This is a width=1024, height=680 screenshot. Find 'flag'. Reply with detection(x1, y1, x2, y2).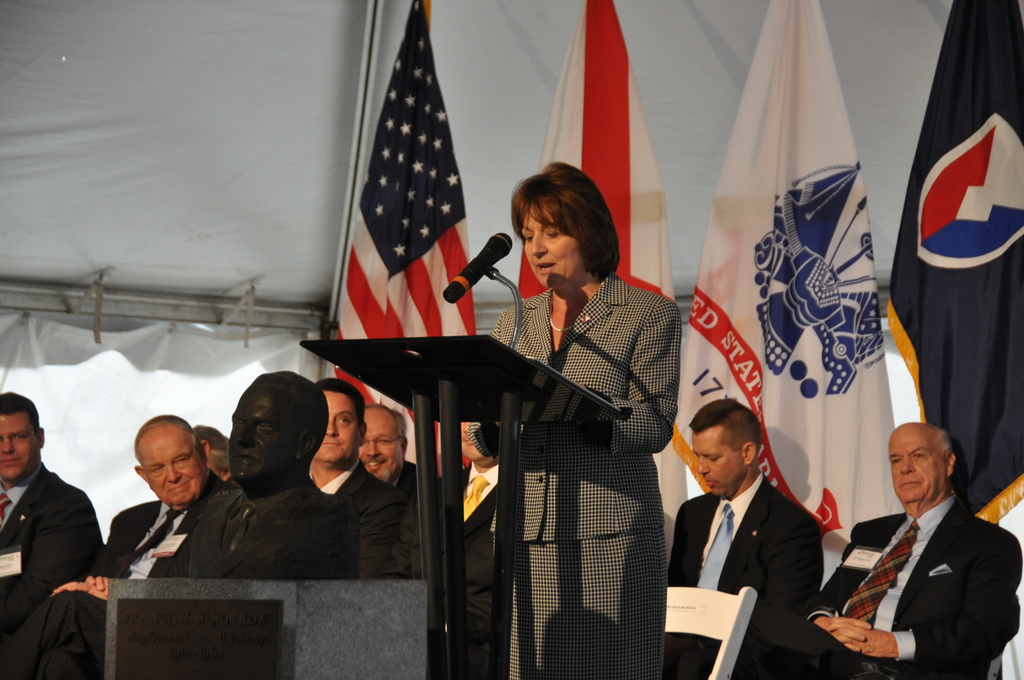
detection(877, 0, 1023, 526).
